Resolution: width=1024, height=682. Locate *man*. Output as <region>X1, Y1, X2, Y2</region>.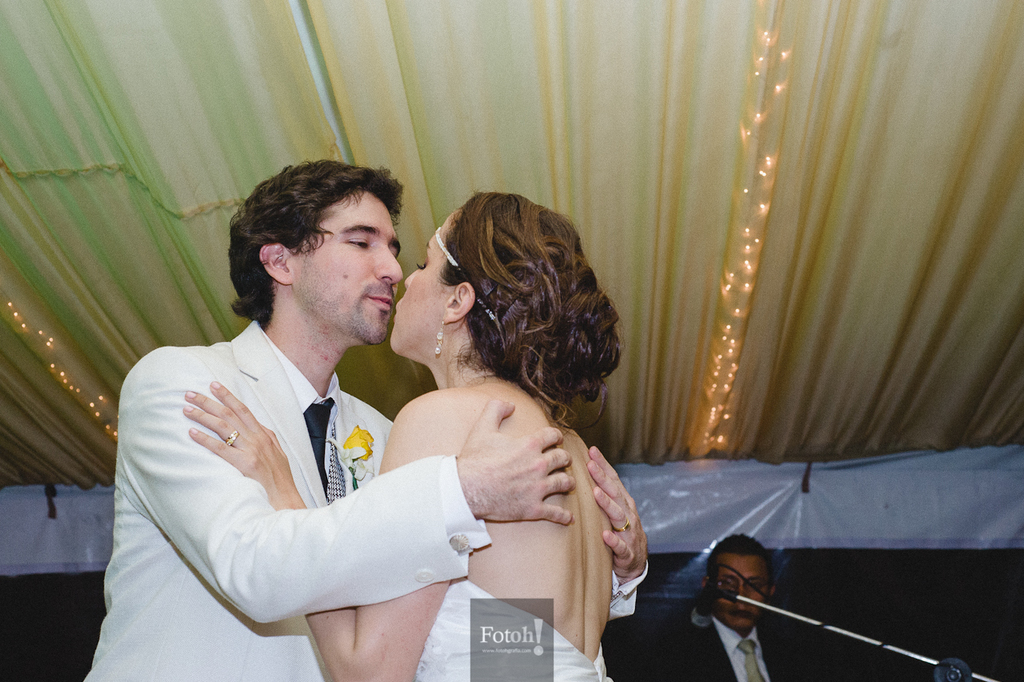
<region>85, 156, 649, 681</region>.
